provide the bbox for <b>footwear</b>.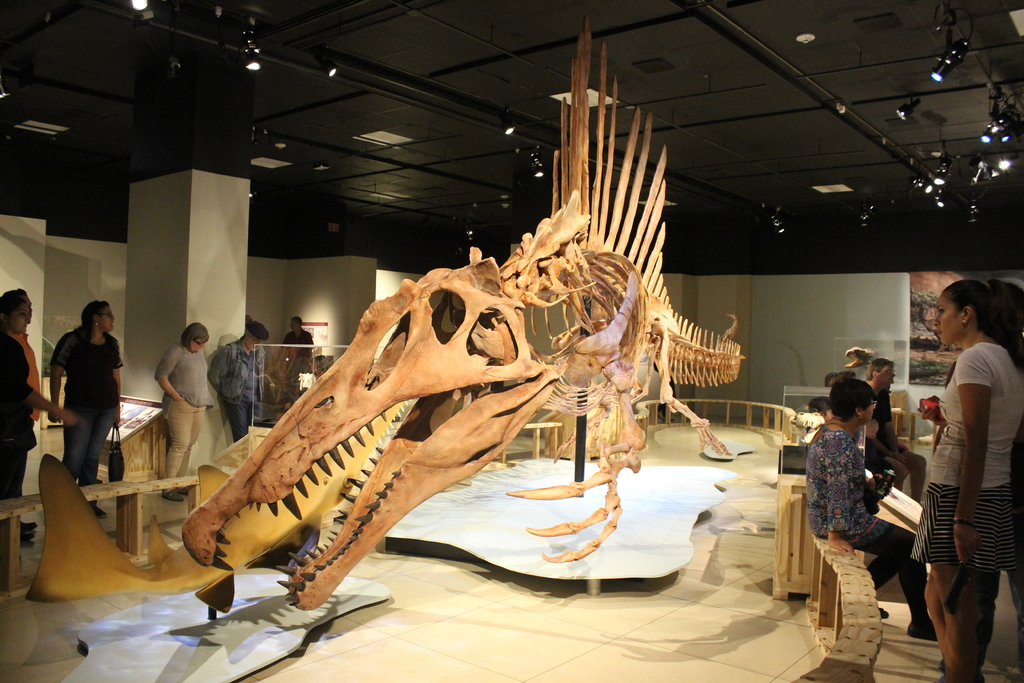
(left=938, top=661, right=943, bottom=673).
